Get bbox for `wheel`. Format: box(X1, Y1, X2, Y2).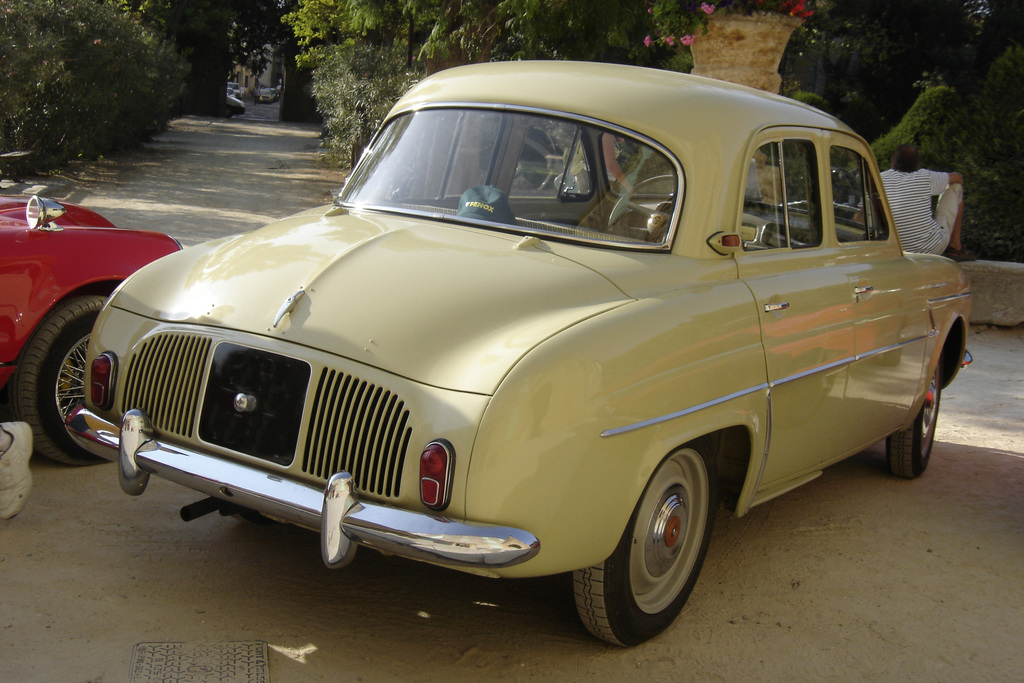
box(880, 346, 942, 483).
